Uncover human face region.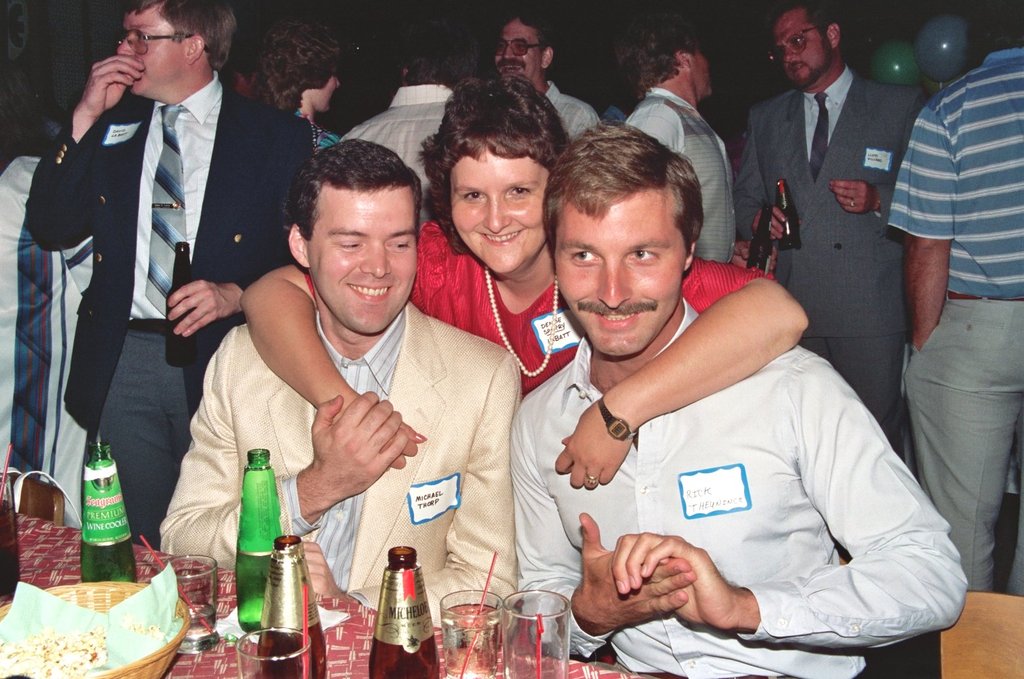
Uncovered: pyautogui.locateOnScreen(500, 22, 548, 81).
